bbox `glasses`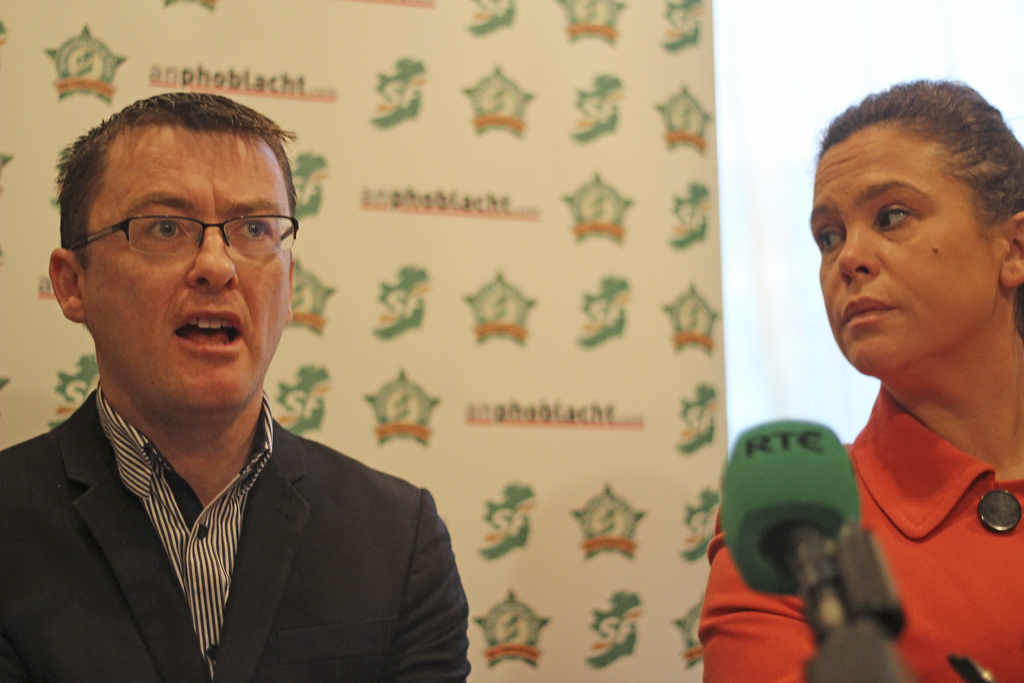
<bbox>60, 195, 283, 270</bbox>
